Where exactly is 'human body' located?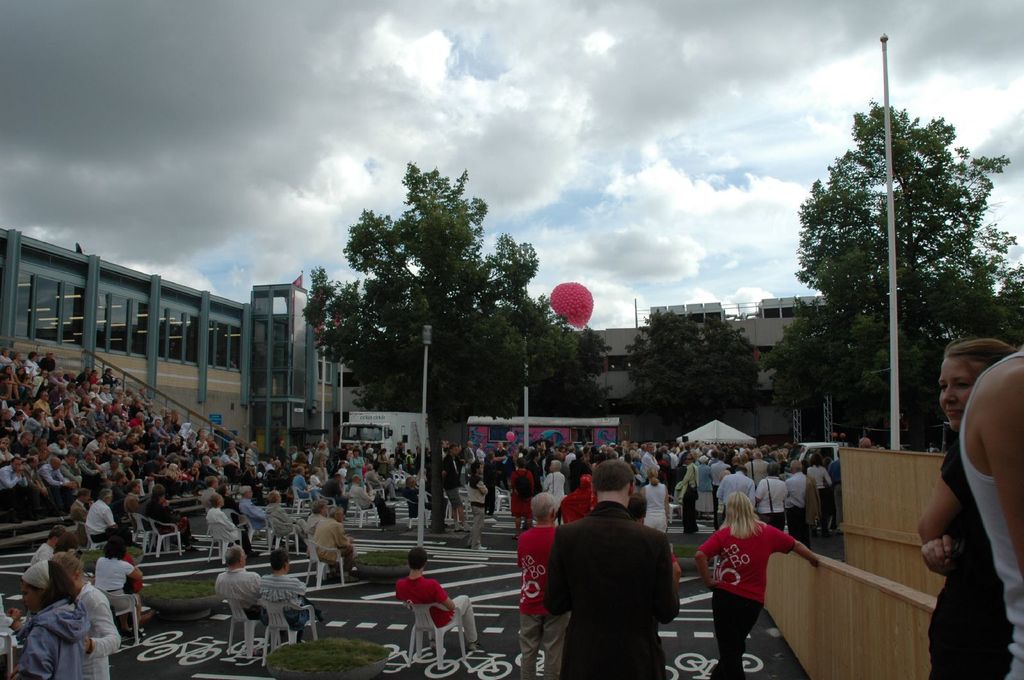
Its bounding box is l=314, t=440, r=328, b=461.
